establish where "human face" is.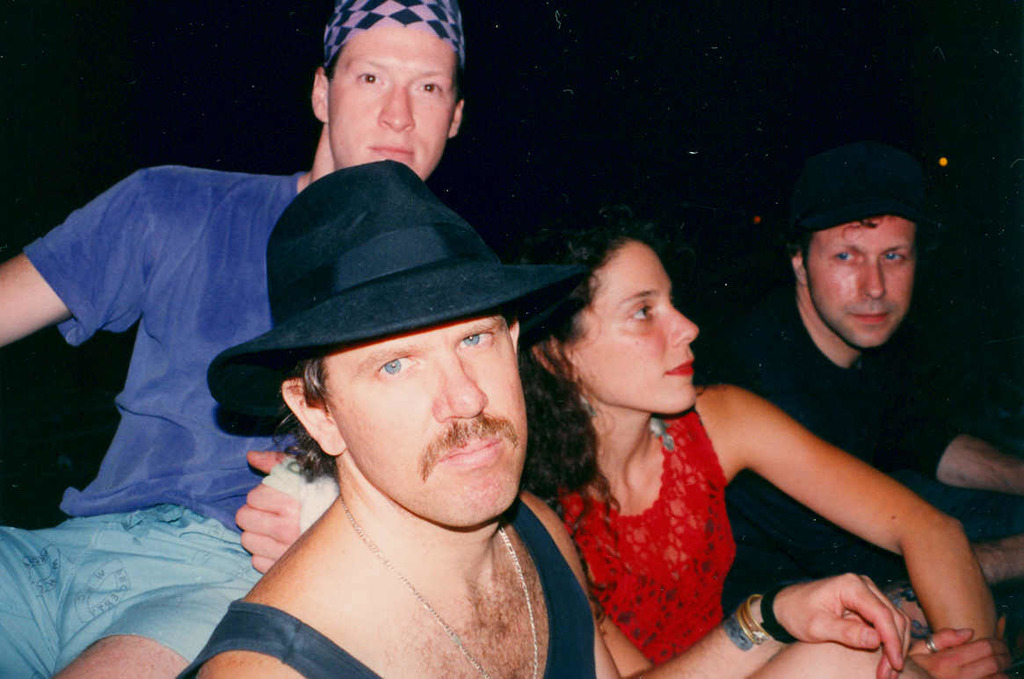
Established at box=[329, 25, 457, 182].
